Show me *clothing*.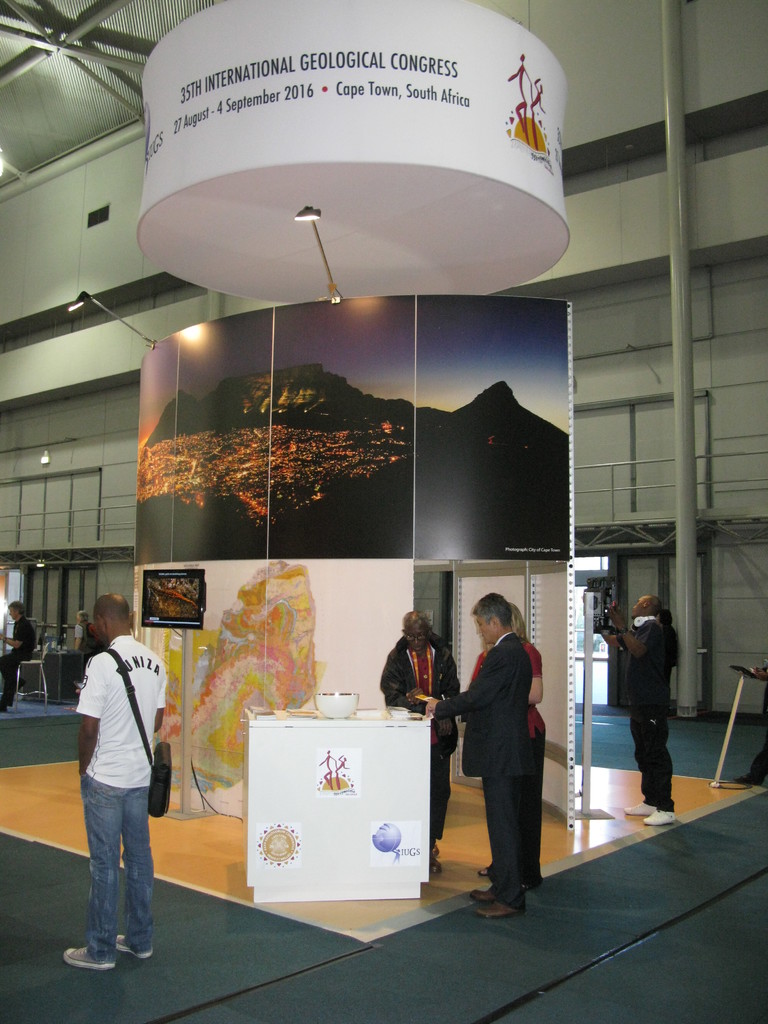
*clothing* is here: <region>367, 622, 470, 850</region>.
